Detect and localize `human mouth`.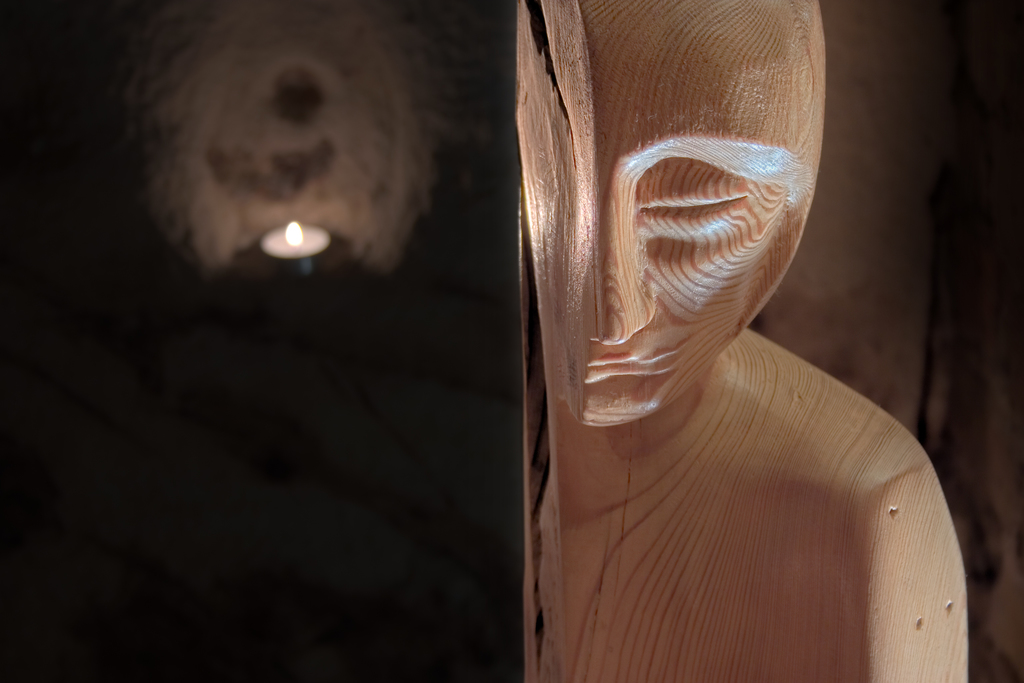
Localized at <bbox>584, 359, 654, 383</bbox>.
